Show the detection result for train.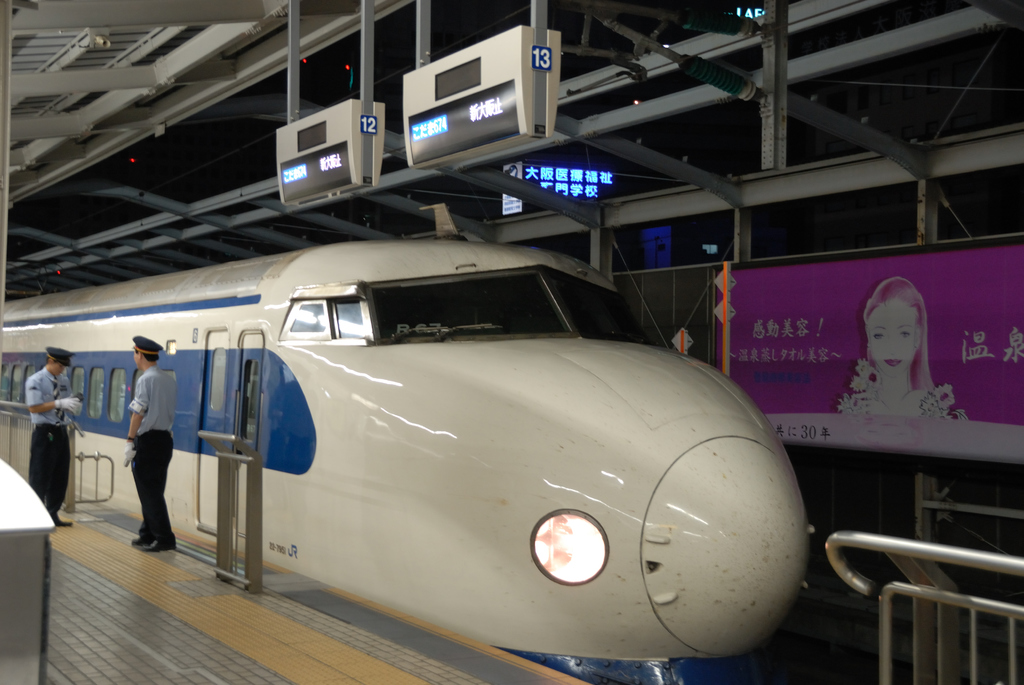
0, 237, 813, 684.
